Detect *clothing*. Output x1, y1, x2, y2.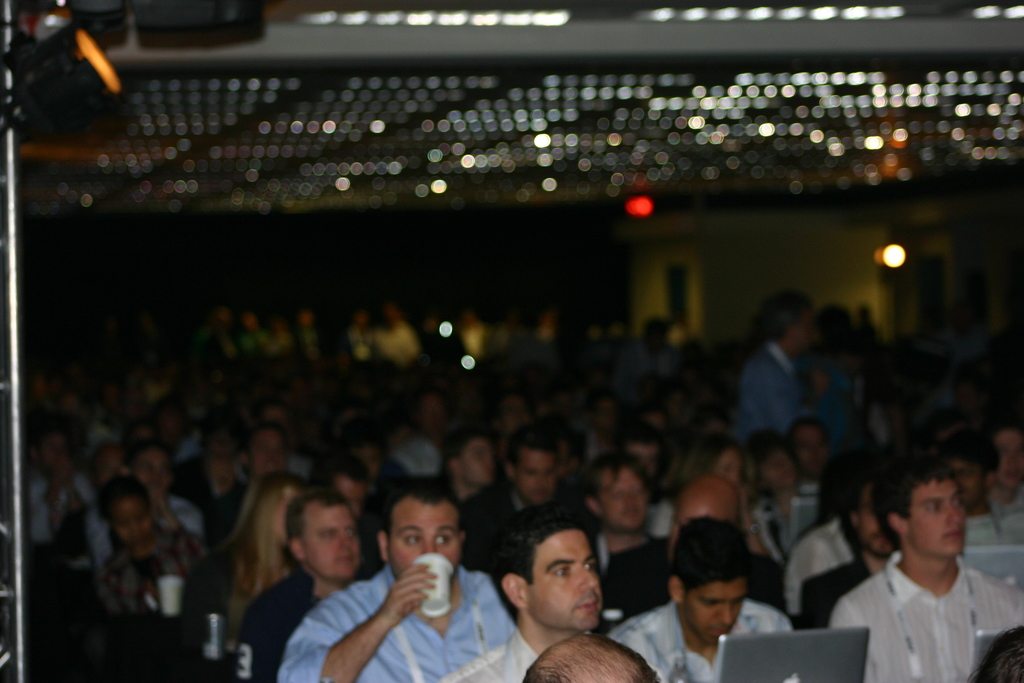
99, 517, 226, 632.
